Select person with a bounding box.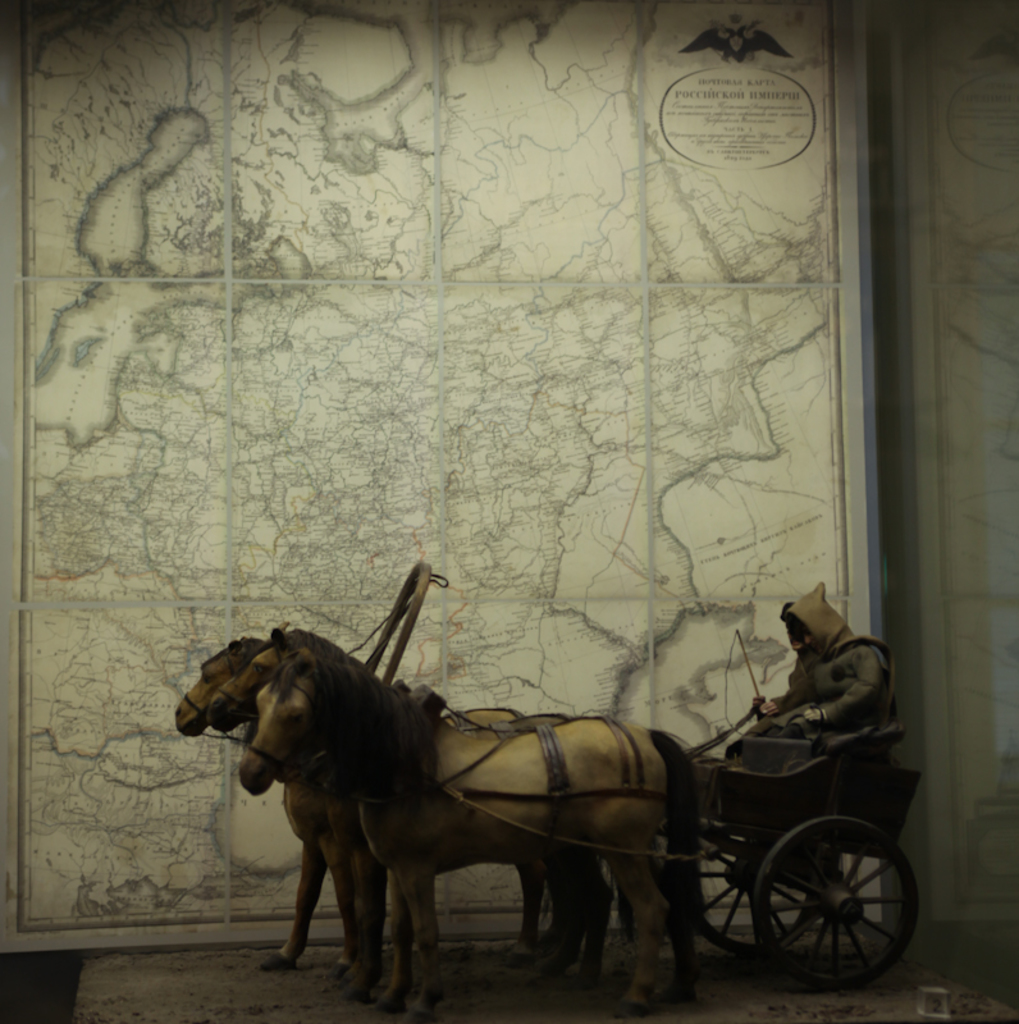
758 573 896 754.
